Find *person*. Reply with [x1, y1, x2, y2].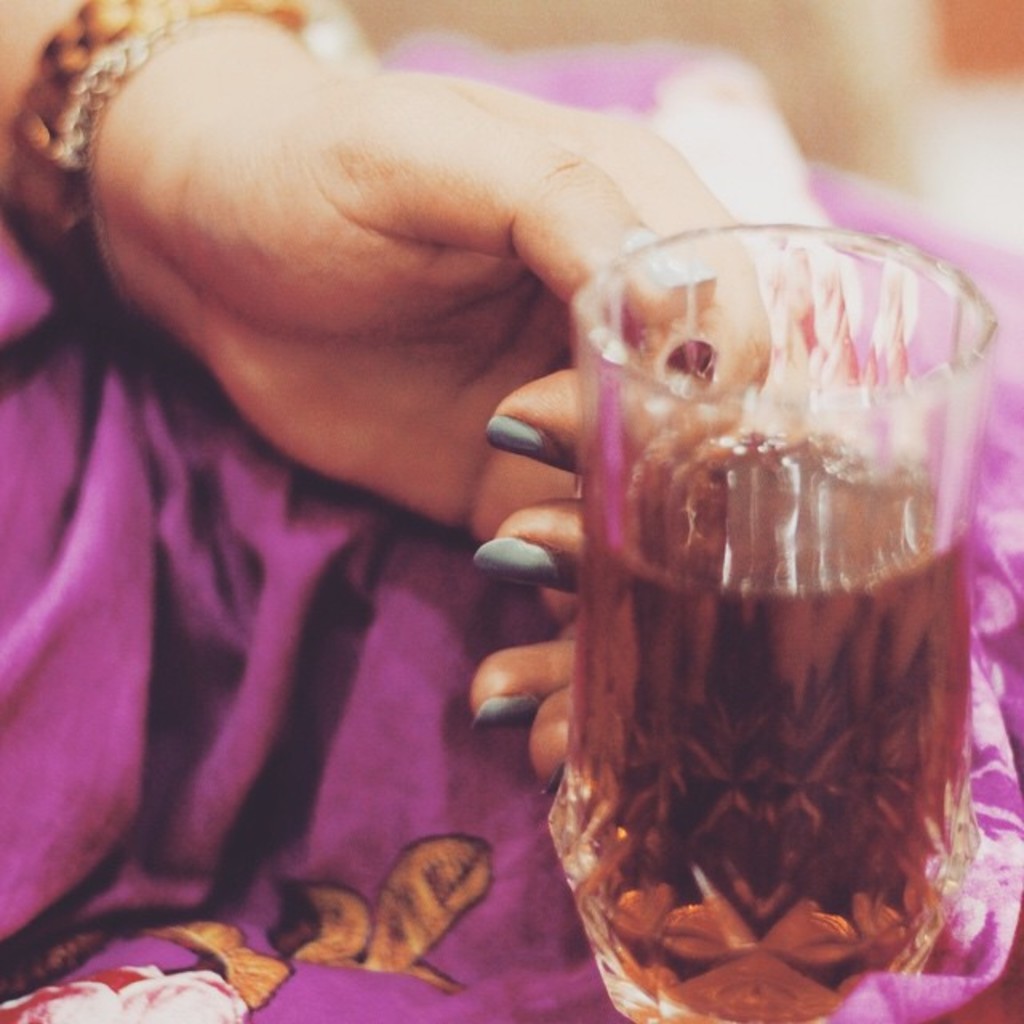
[8, 0, 1022, 1008].
